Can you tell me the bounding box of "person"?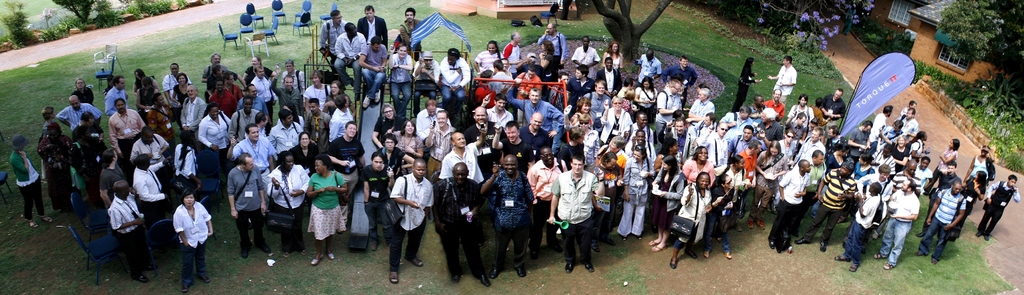
[x1=732, y1=49, x2=764, y2=112].
